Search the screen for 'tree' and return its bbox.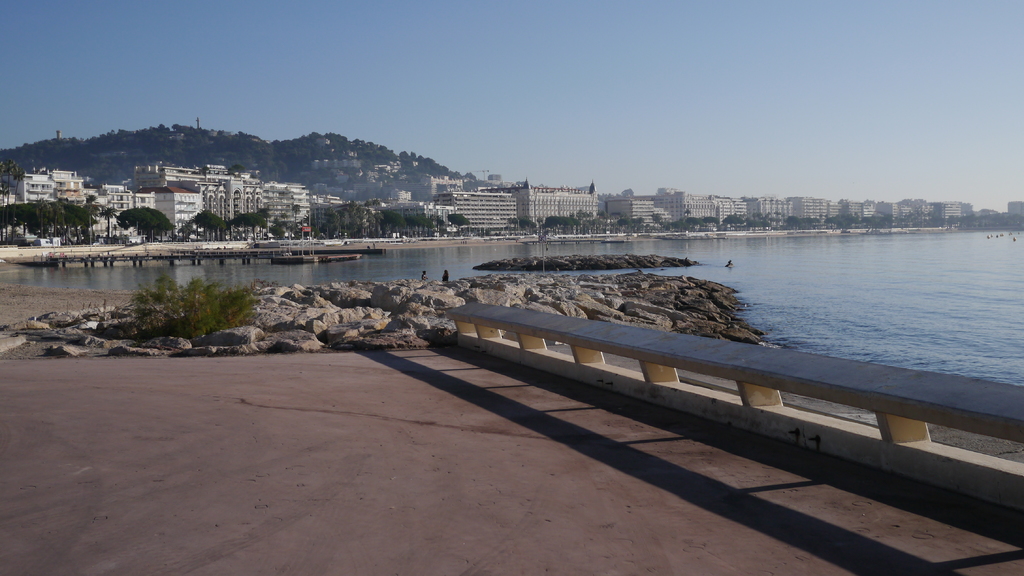
Found: [x1=117, y1=200, x2=168, y2=241].
